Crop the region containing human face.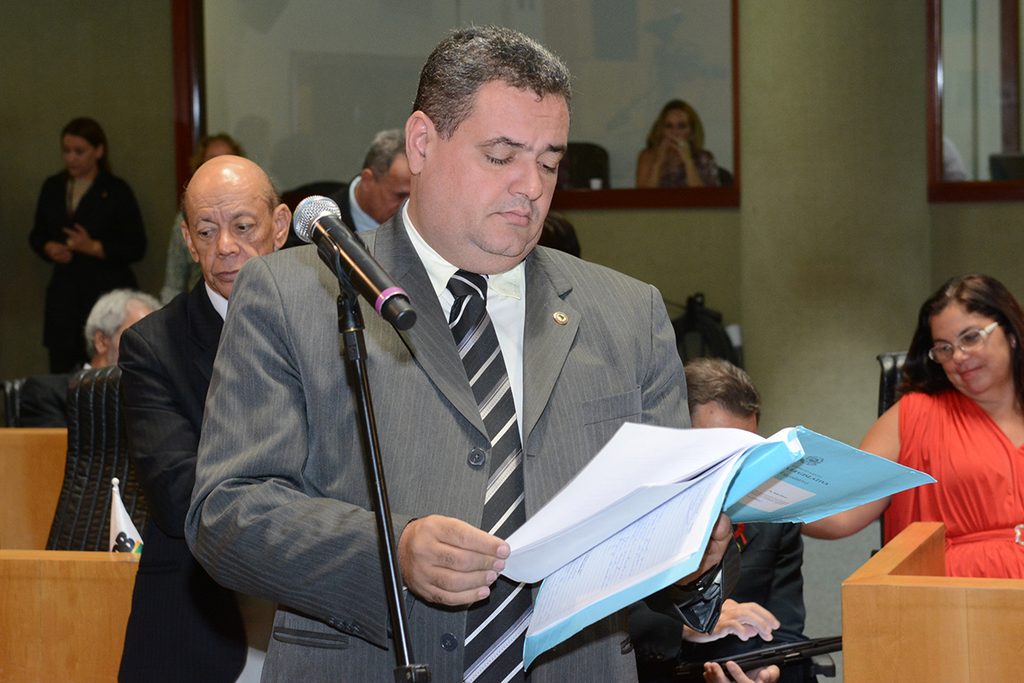
Crop region: locate(69, 130, 102, 173).
